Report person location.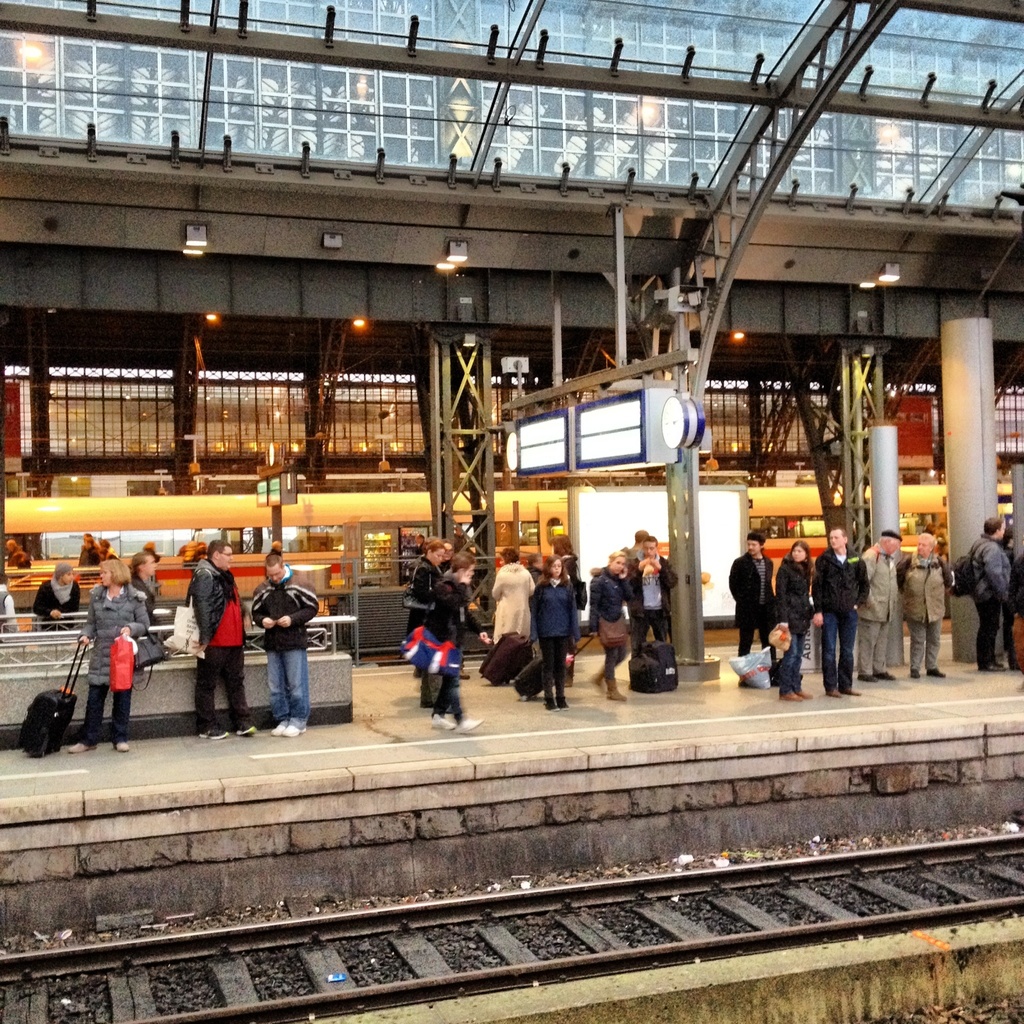
Report: (left=79, top=536, right=106, bottom=575).
